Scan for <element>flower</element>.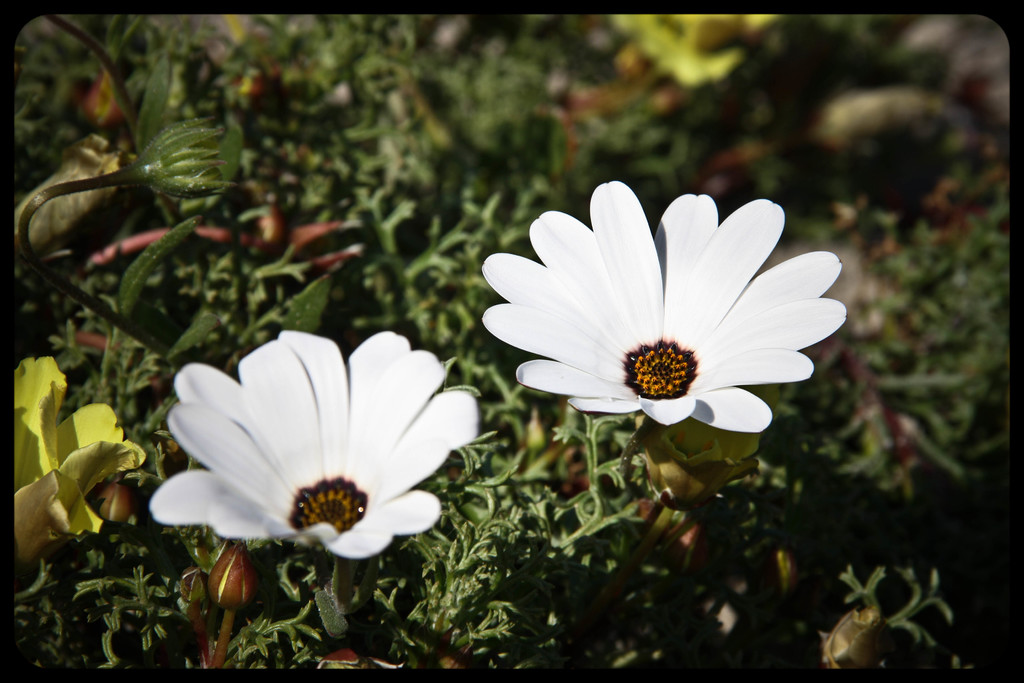
Scan result: box=[607, 6, 786, 90].
